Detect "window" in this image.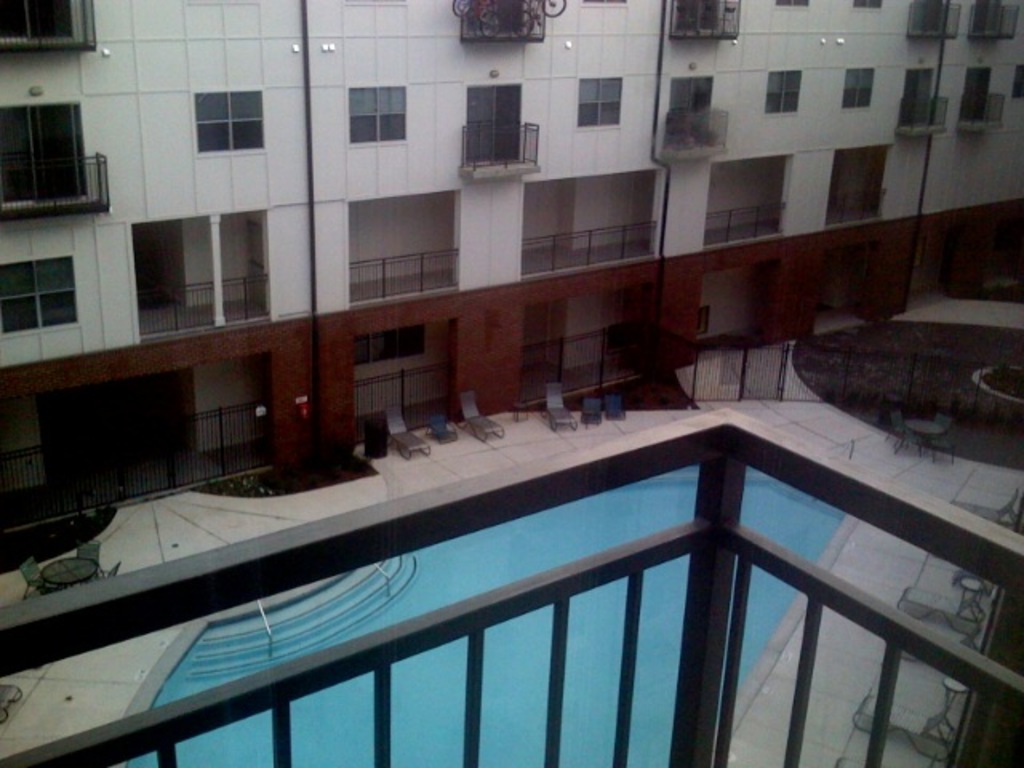
Detection: left=770, top=67, right=805, bottom=110.
